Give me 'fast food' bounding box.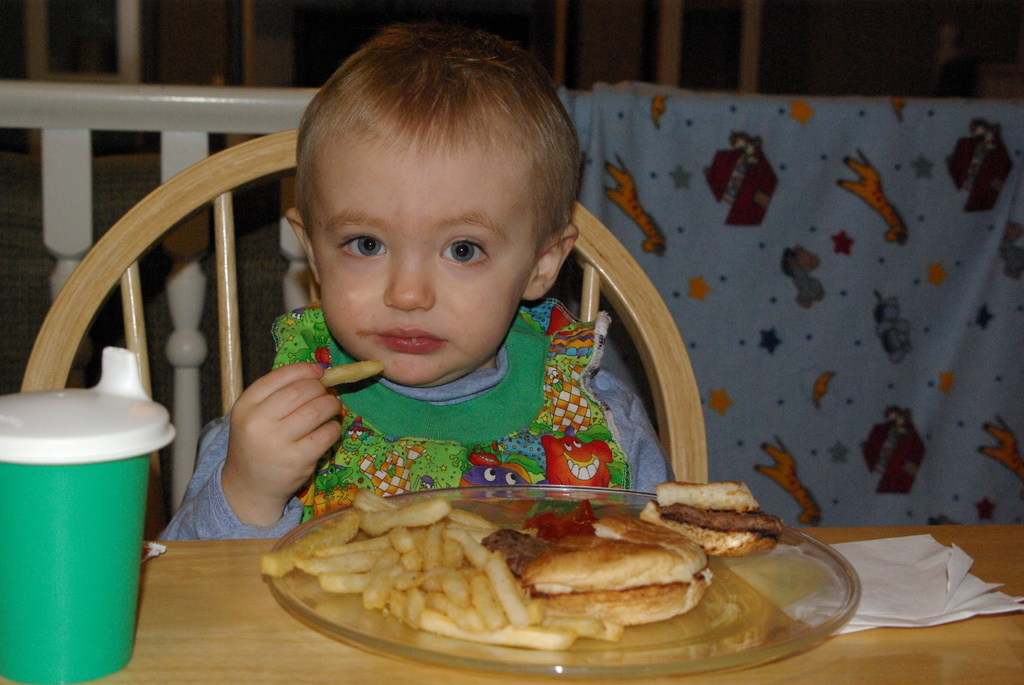
{"x1": 321, "y1": 359, "x2": 378, "y2": 388}.
